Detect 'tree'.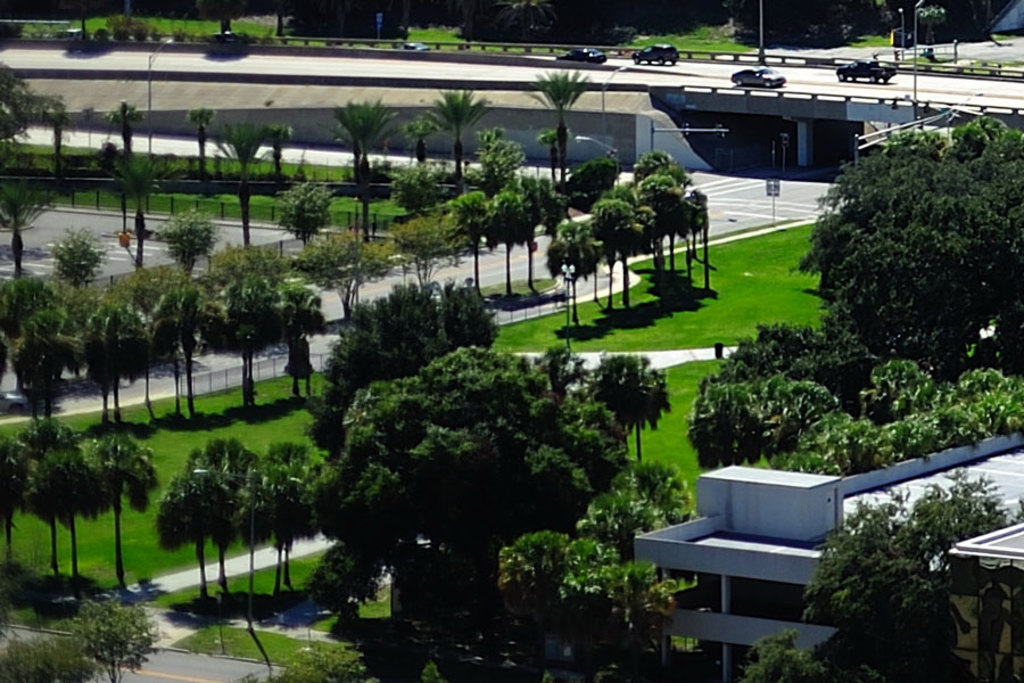
Detected at bbox=[306, 270, 484, 459].
